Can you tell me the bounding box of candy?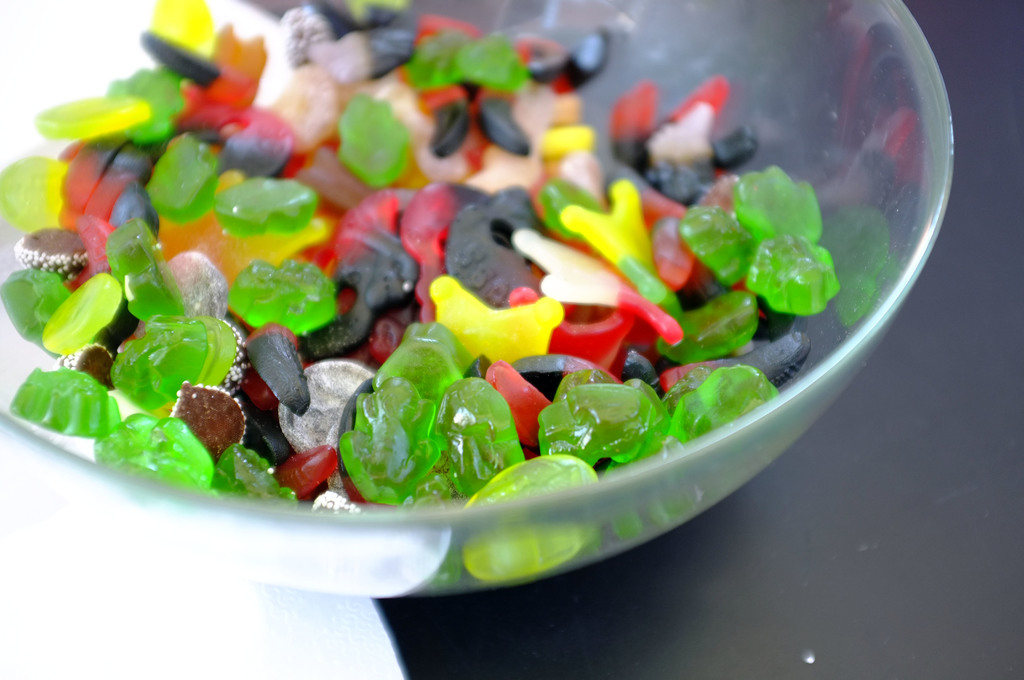
0, 0, 838, 581.
